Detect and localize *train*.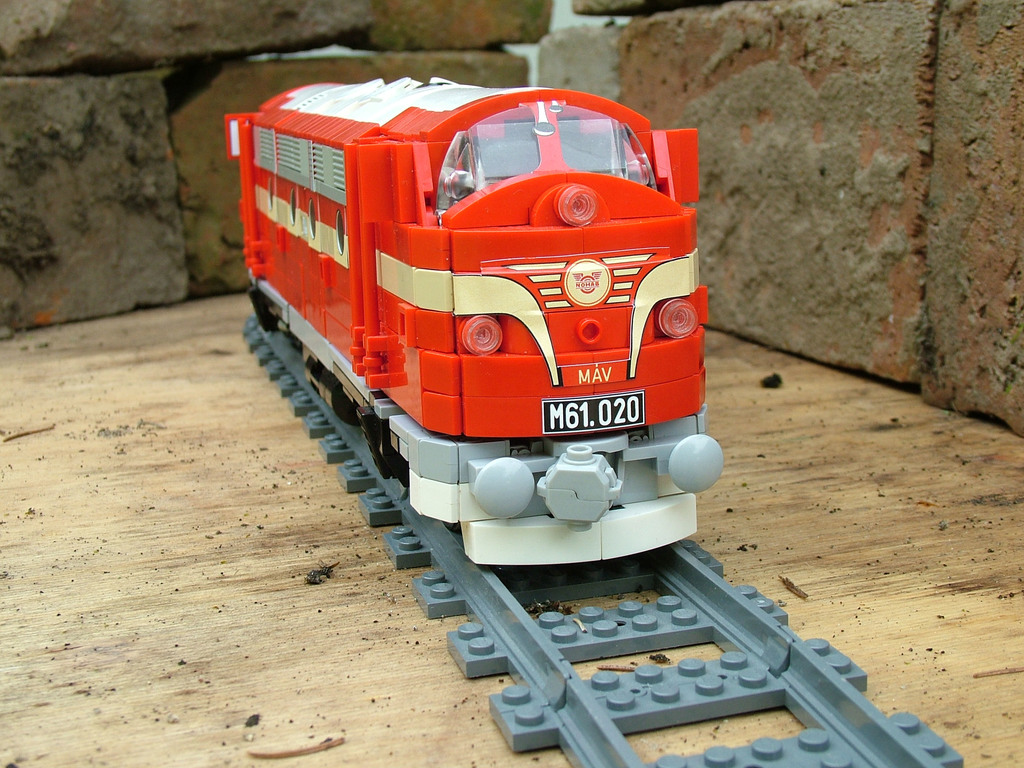
Localized at [222, 77, 725, 562].
